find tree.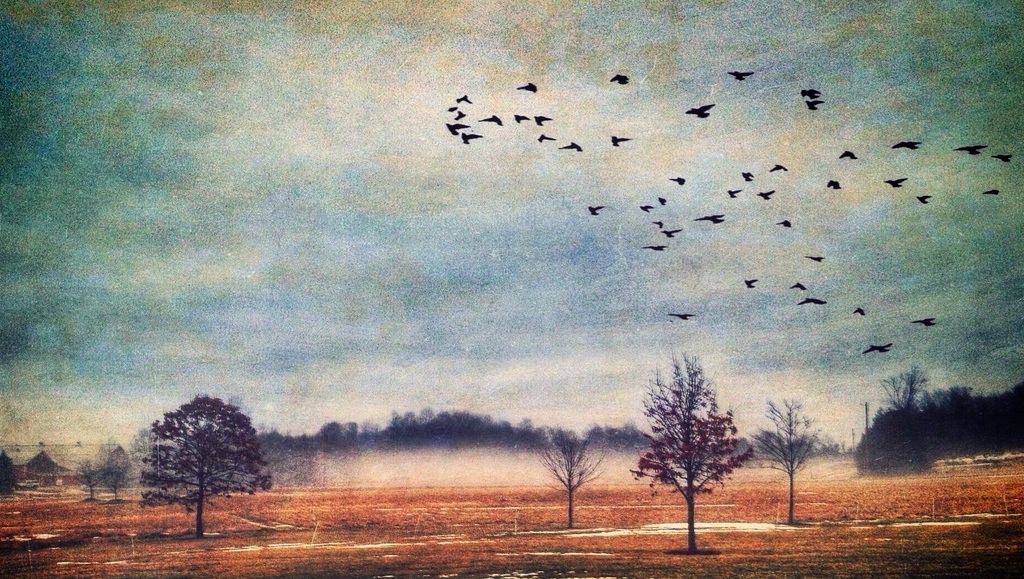
[x1=546, y1=427, x2=611, y2=532].
